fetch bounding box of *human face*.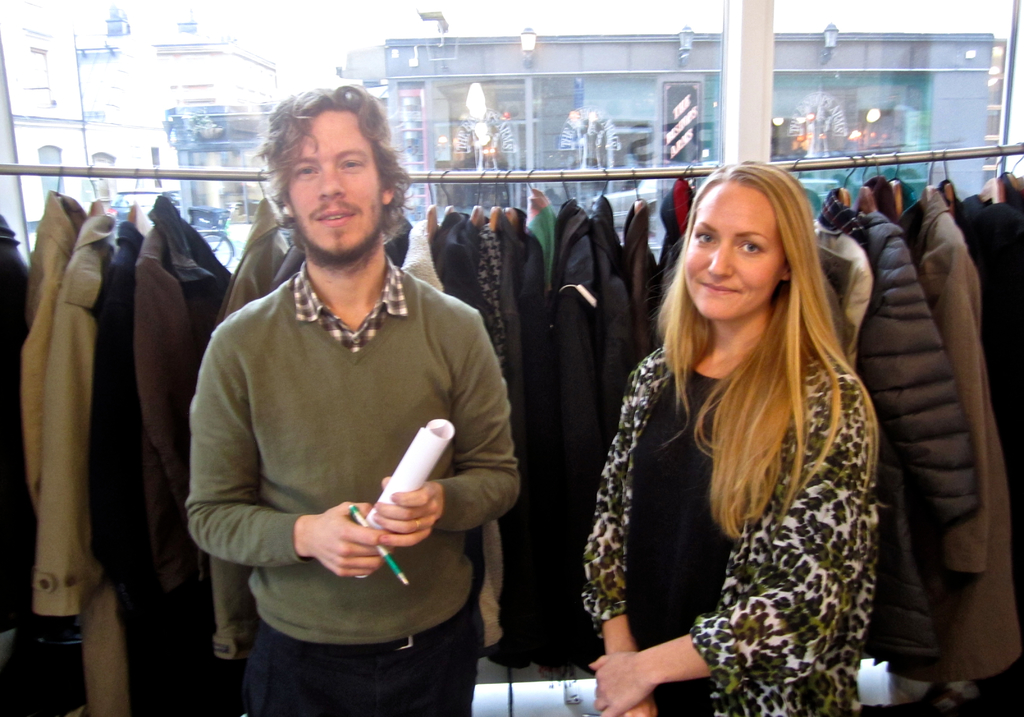
Bbox: locate(287, 105, 389, 257).
